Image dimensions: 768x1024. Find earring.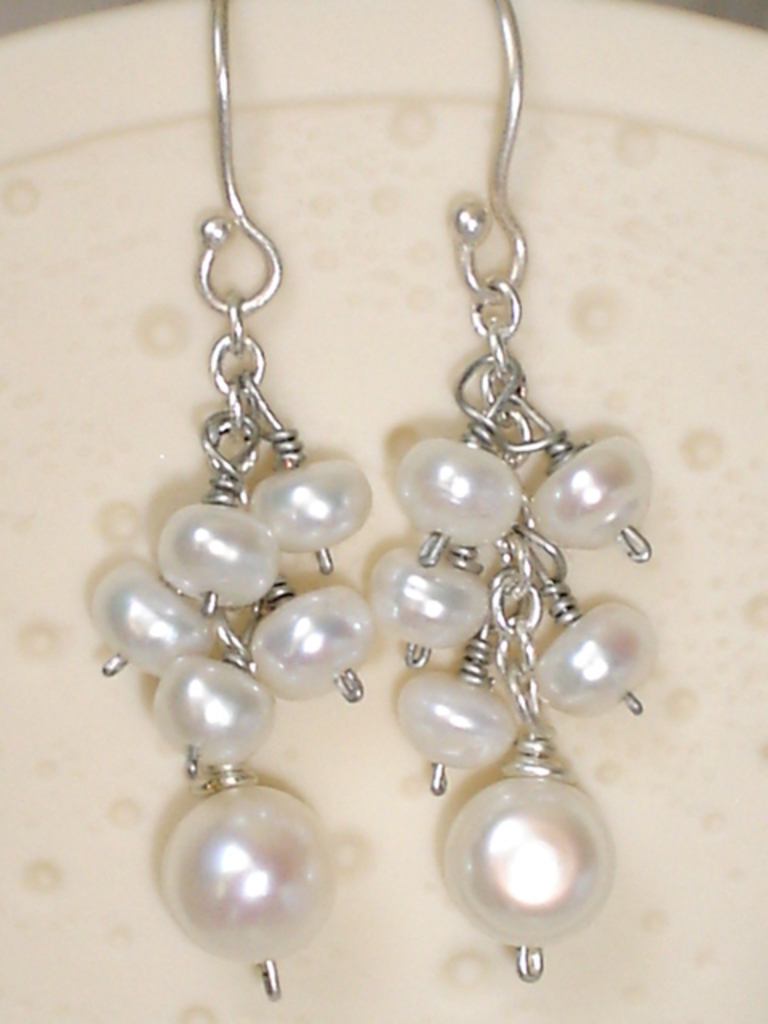
rect(370, 0, 670, 997).
